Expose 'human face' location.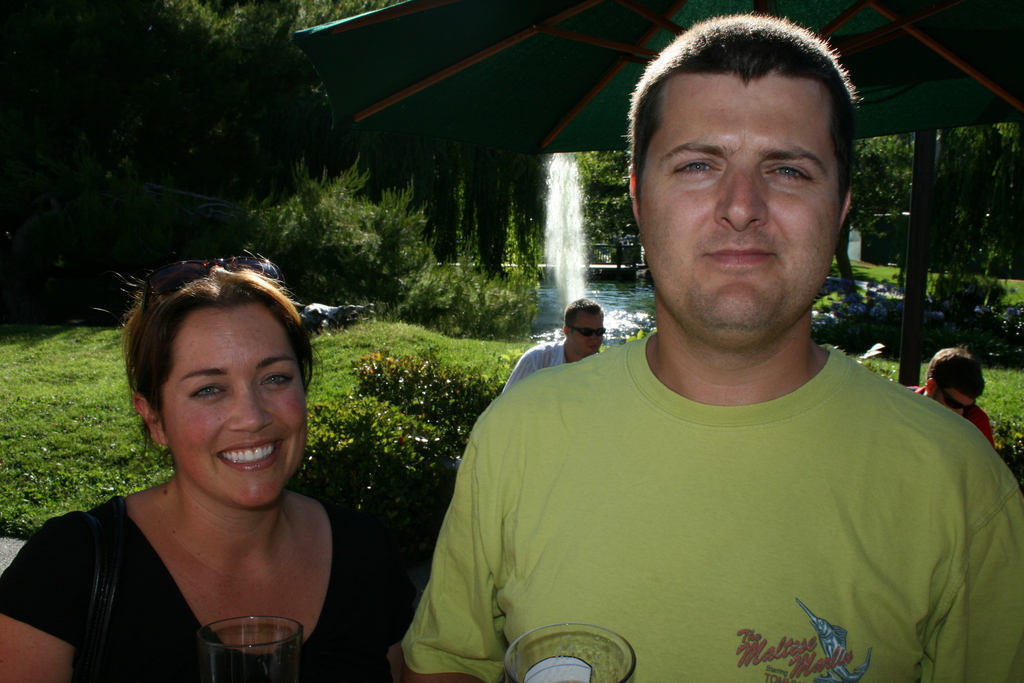
Exposed at box=[155, 302, 306, 511].
